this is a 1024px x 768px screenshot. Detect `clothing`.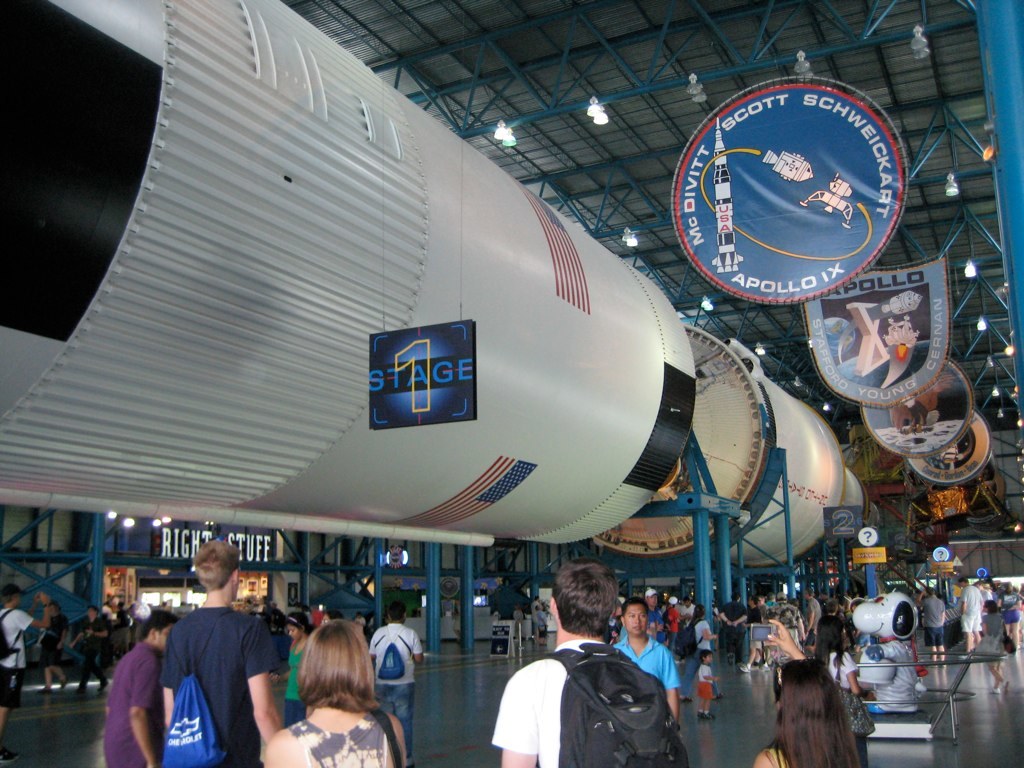
(x1=918, y1=594, x2=948, y2=650).
